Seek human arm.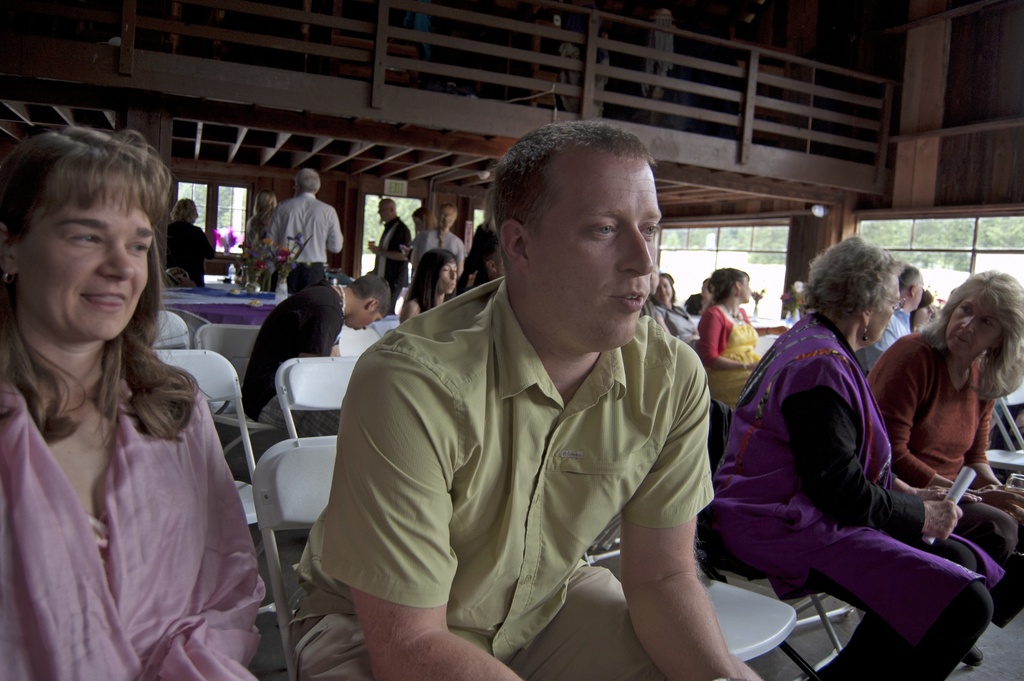
(459, 224, 486, 271).
